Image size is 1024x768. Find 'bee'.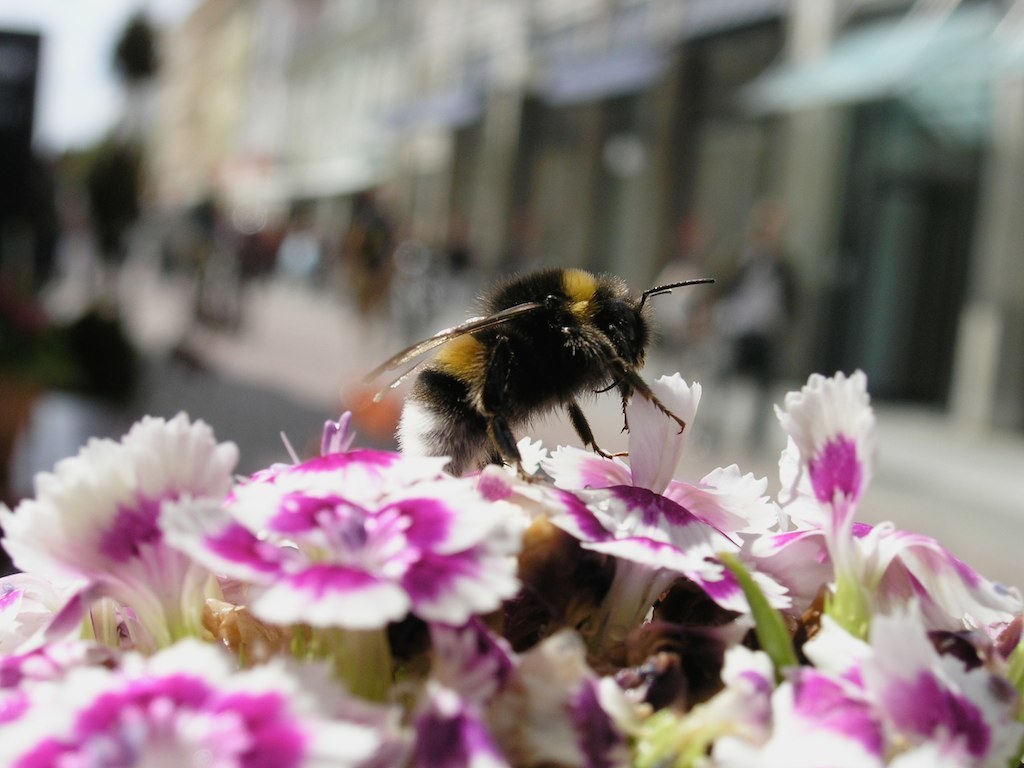
crop(361, 252, 732, 502).
